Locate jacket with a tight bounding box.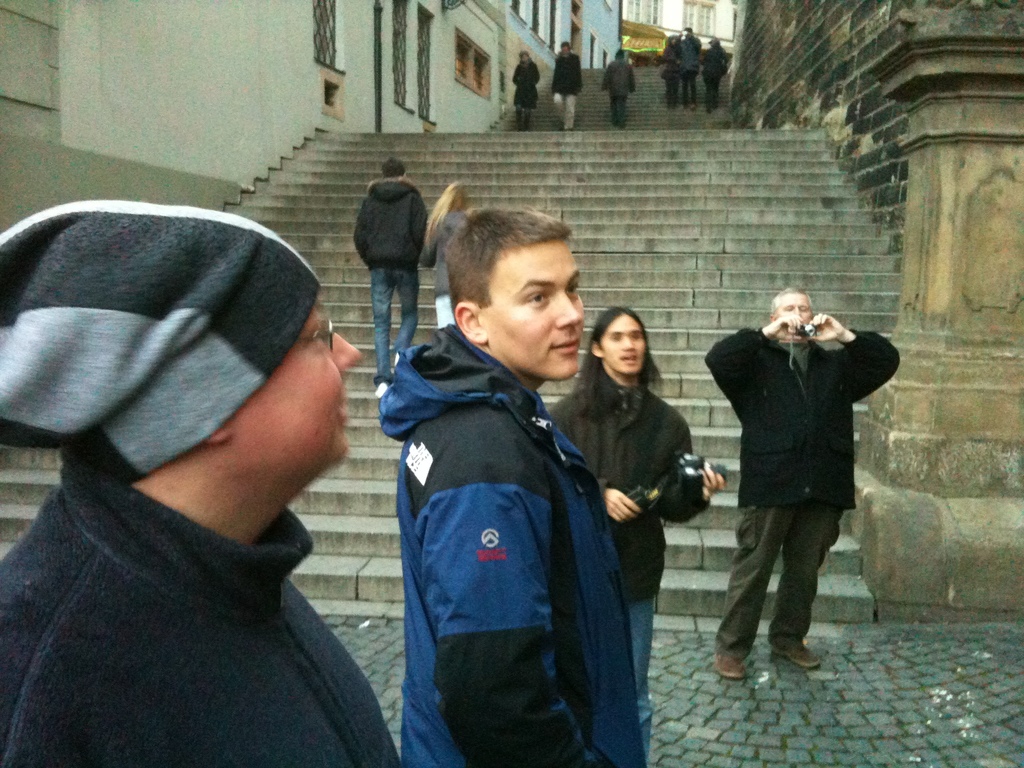
BBox(375, 323, 650, 767).
